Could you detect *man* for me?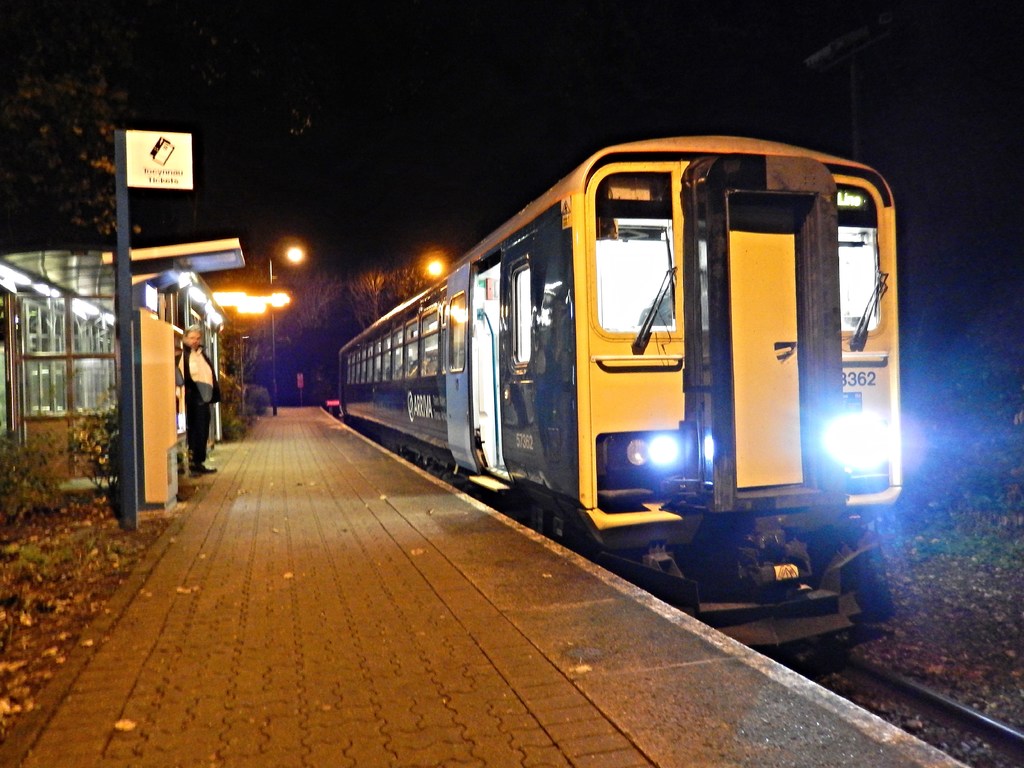
Detection result: (left=178, top=324, right=225, bottom=475).
